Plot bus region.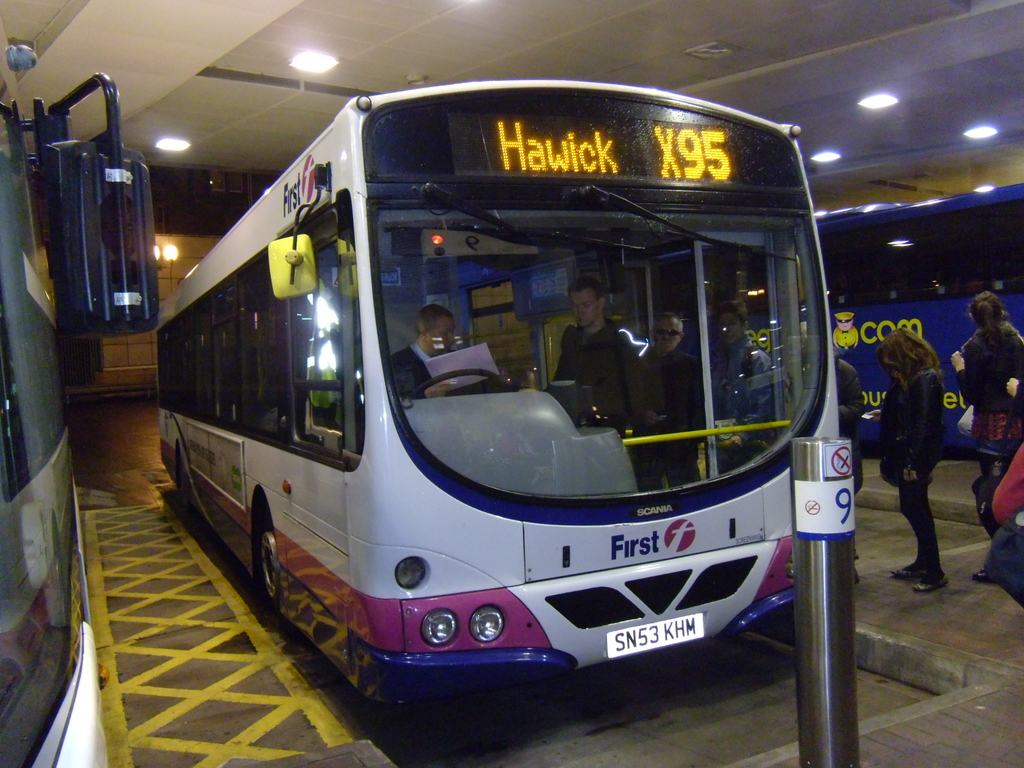
Plotted at 158 74 844 719.
